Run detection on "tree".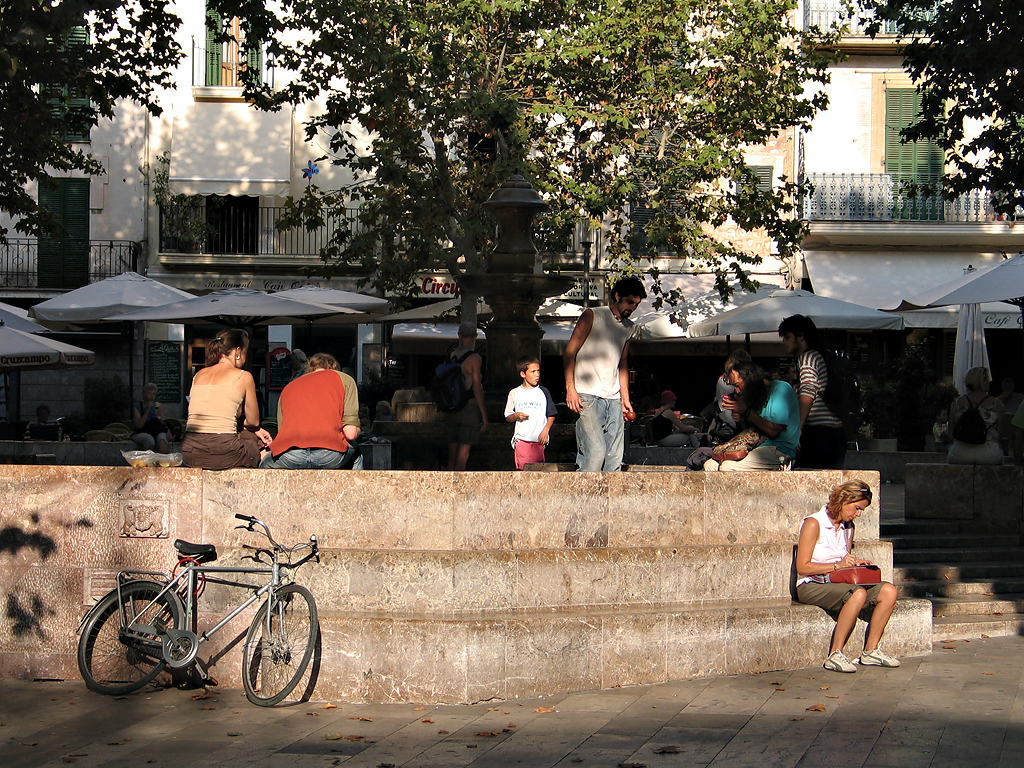
Result: (left=0, top=0, right=199, bottom=264).
